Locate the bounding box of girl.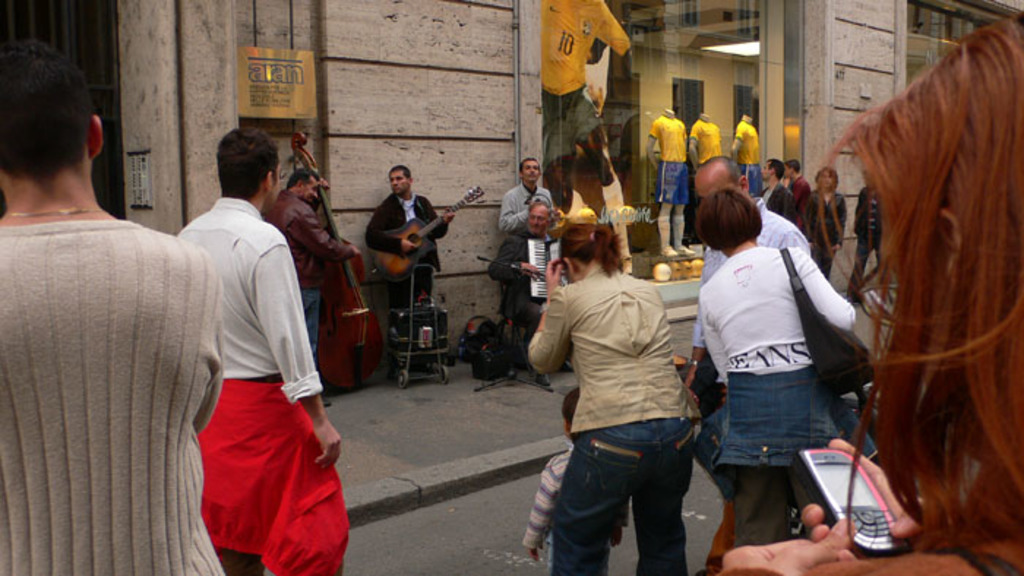
Bounding box: detection(812, 45, 1020, 575).
